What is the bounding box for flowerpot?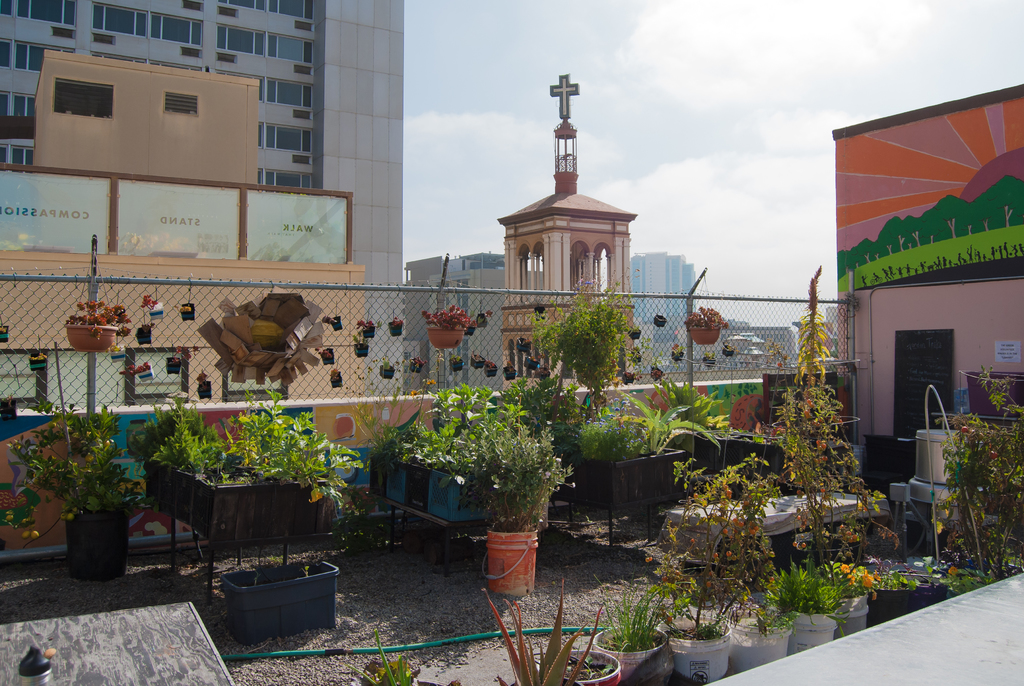
x1=61, y1=318, x2=116, y2=353.
